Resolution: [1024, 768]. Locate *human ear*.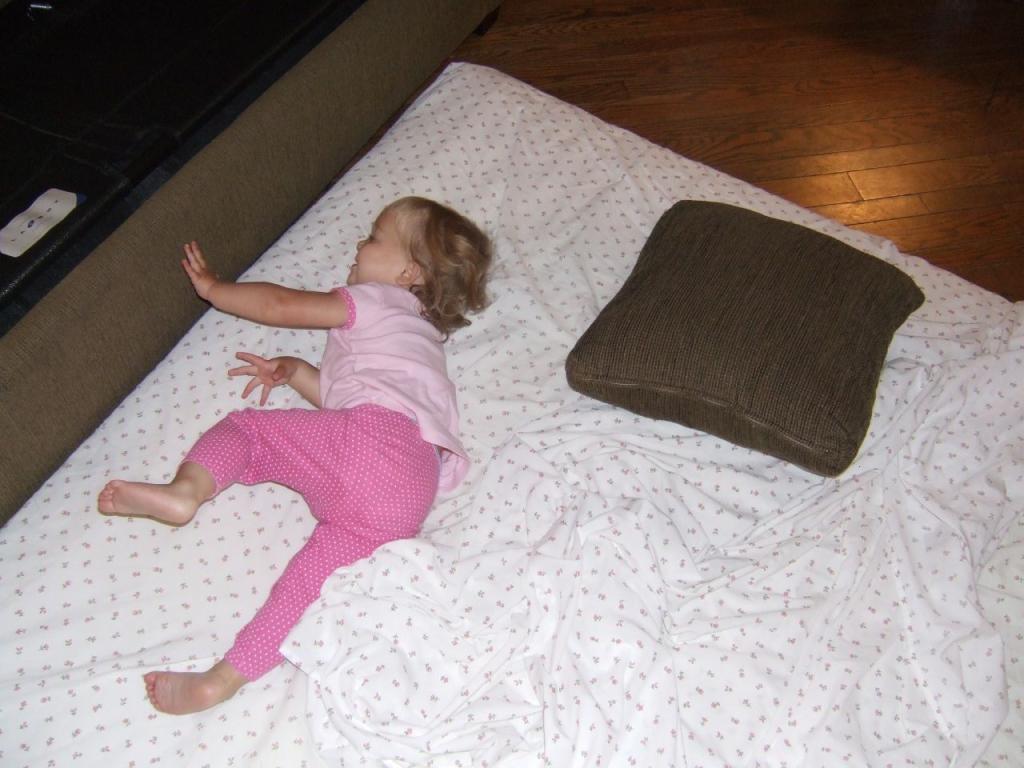
x1=393, y1=255, x2=423, y2=283.
